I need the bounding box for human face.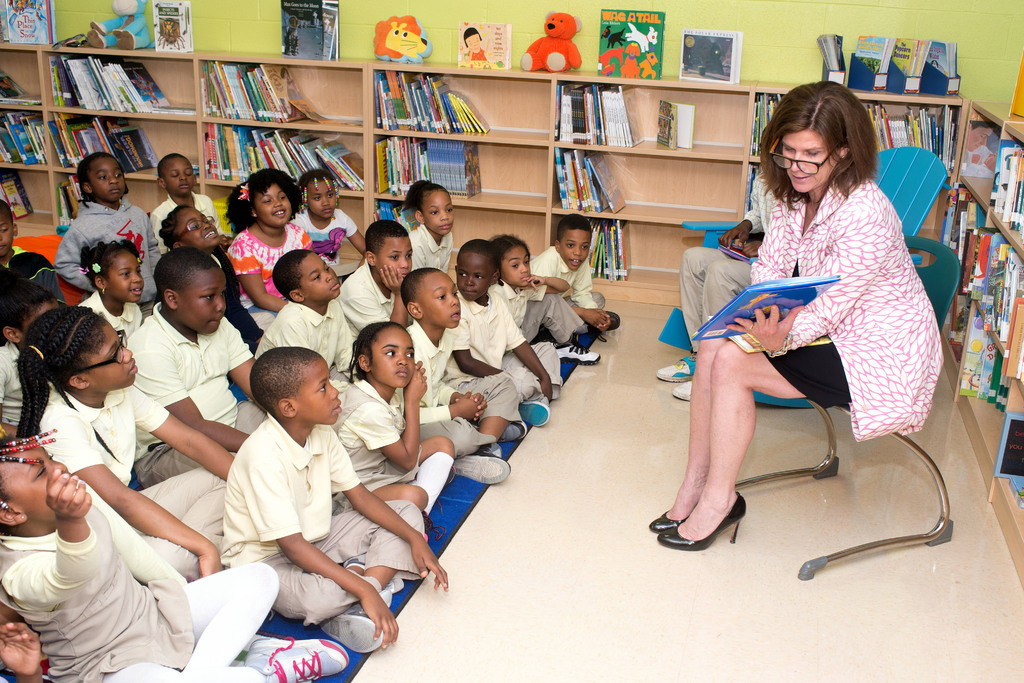
Here it is: region(559, 232, 588, 270).
